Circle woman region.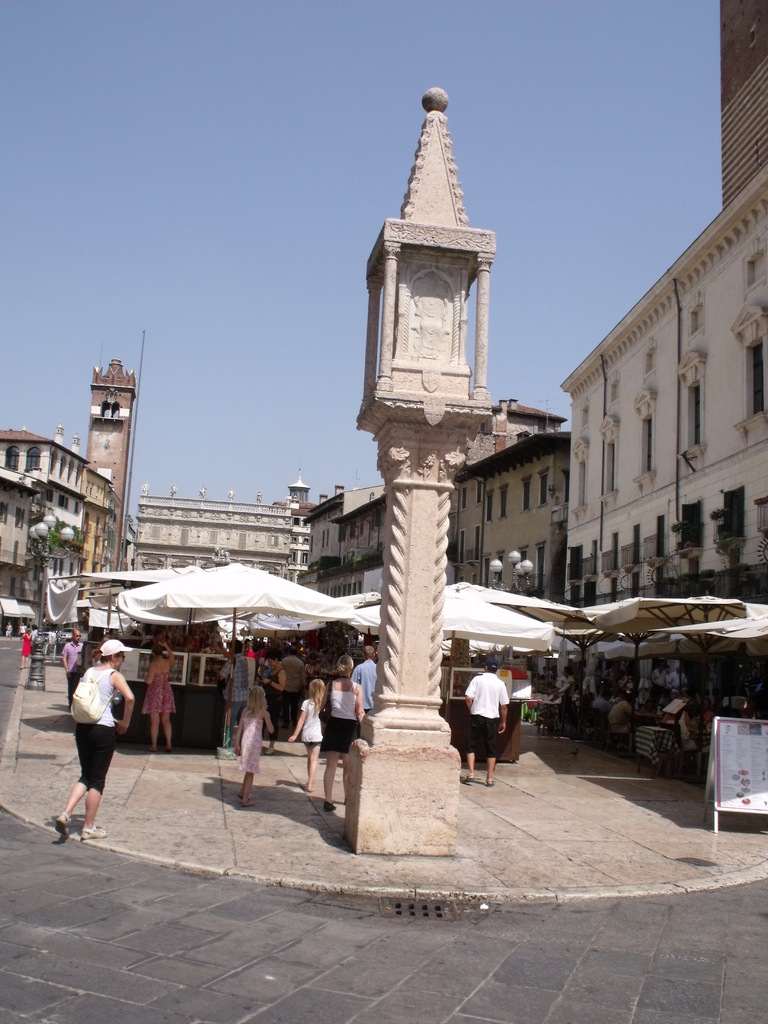
Region: {"x1": 303, "y1": 652, "x2": 324, "y2": 678}.
